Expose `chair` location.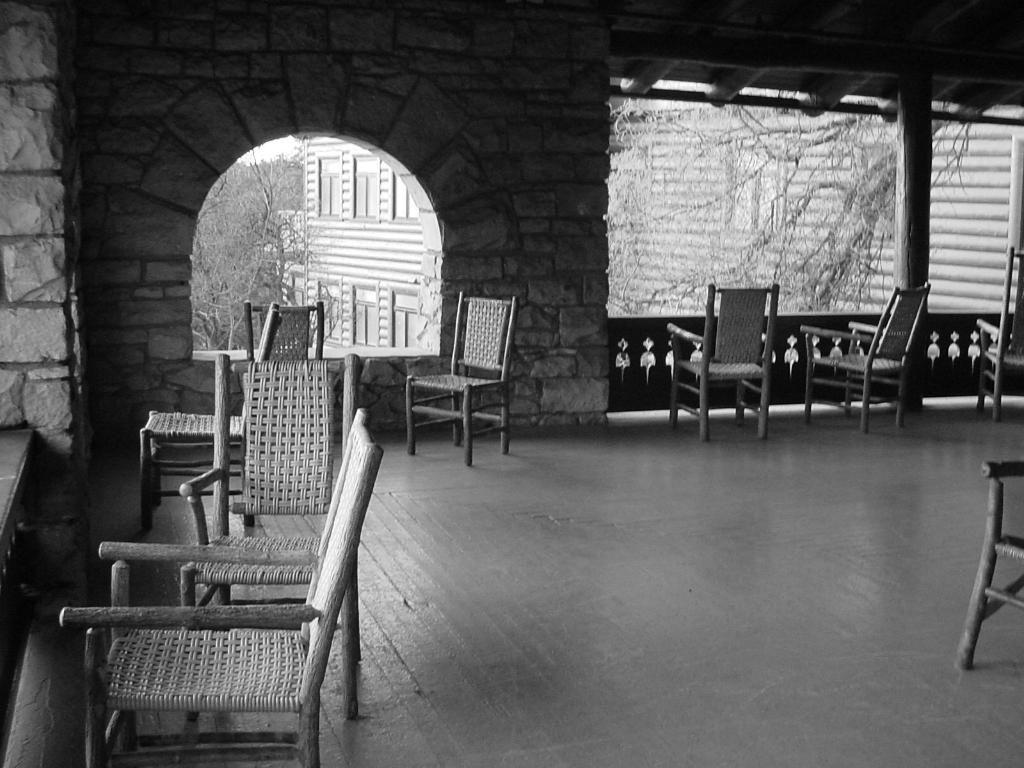
Exposed at l=140, t=302, r=281, b=532.
